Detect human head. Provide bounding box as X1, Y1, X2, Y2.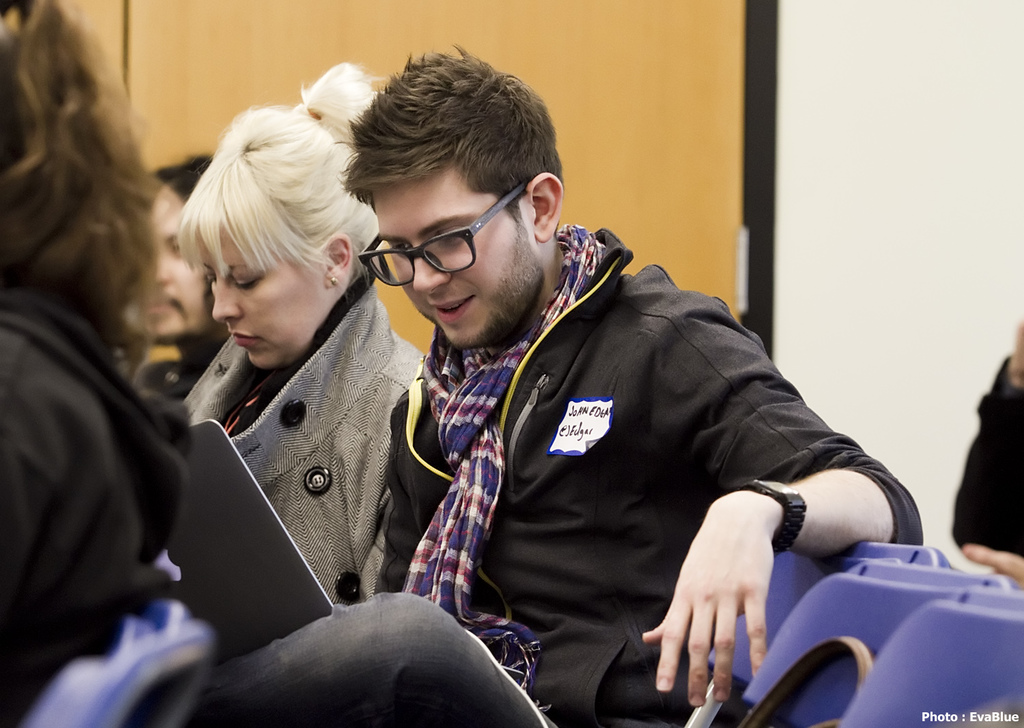
176, 103, 378, 368.
